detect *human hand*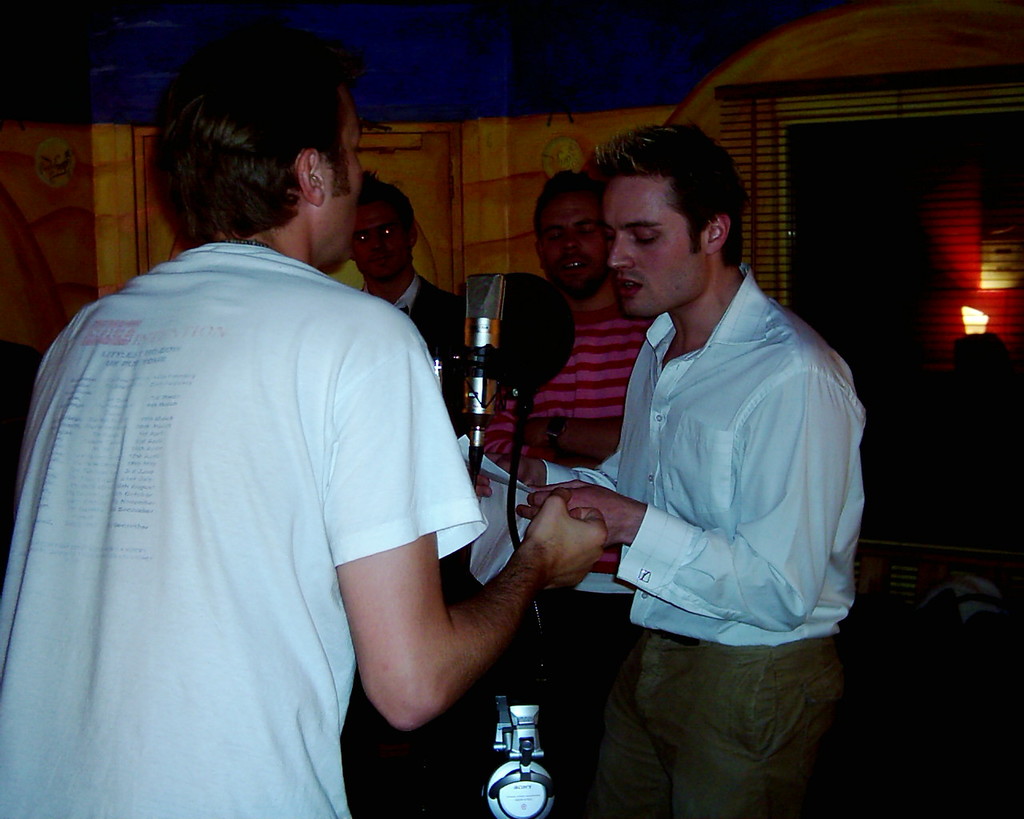
detection(521, 413, 546, 448)
